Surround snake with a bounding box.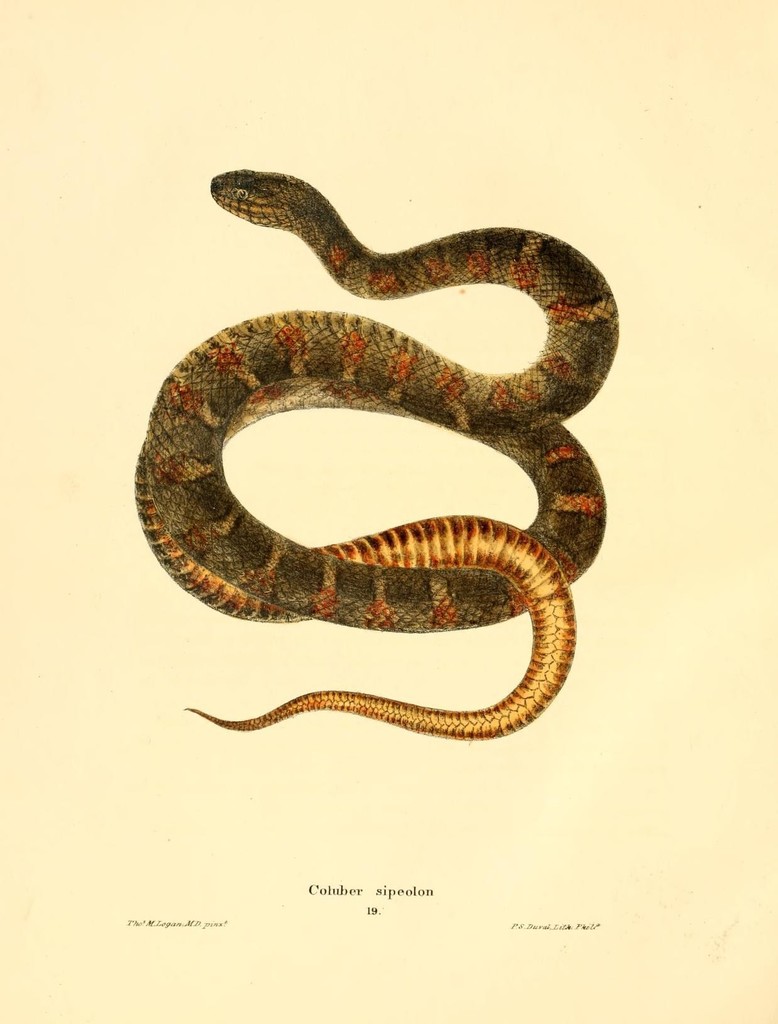
crop(136, 164, 619, 742).
